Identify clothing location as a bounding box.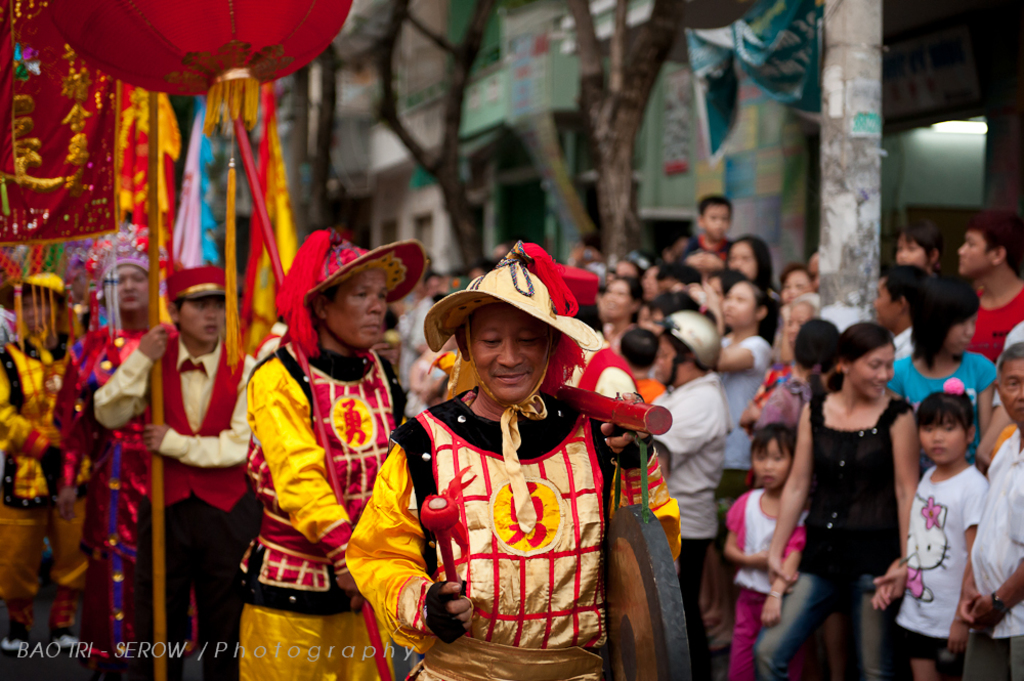
region(96, 314, 261, 680).
